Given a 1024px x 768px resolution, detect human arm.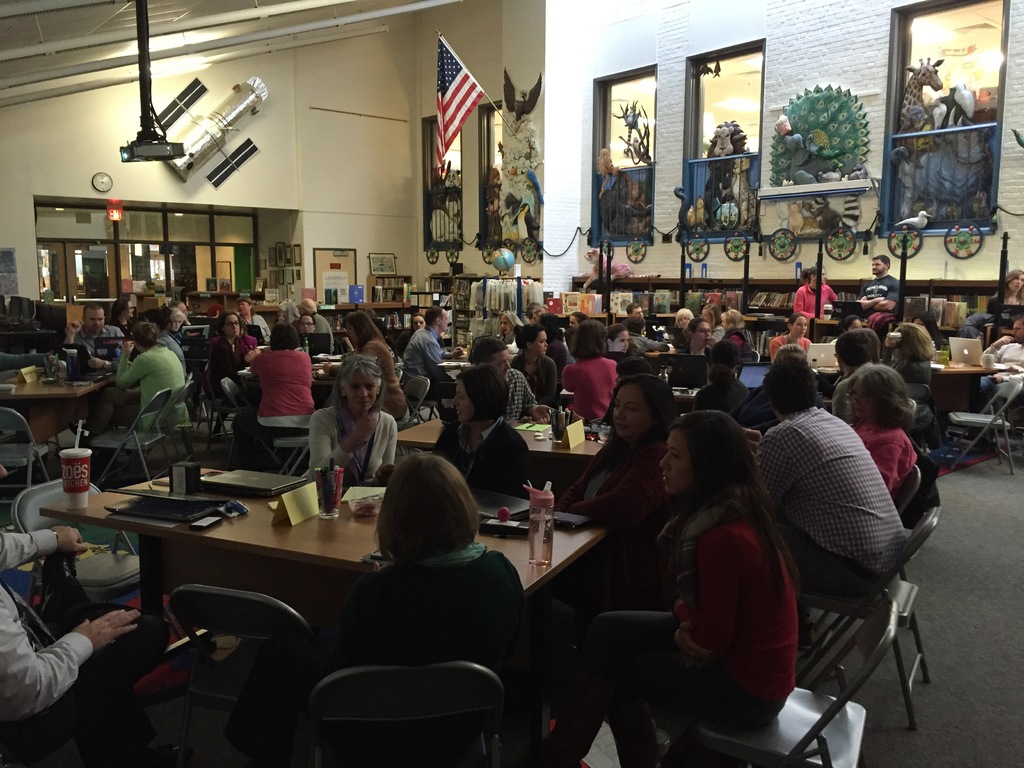
x1=806, y1=337, x2=827, y2=359.
